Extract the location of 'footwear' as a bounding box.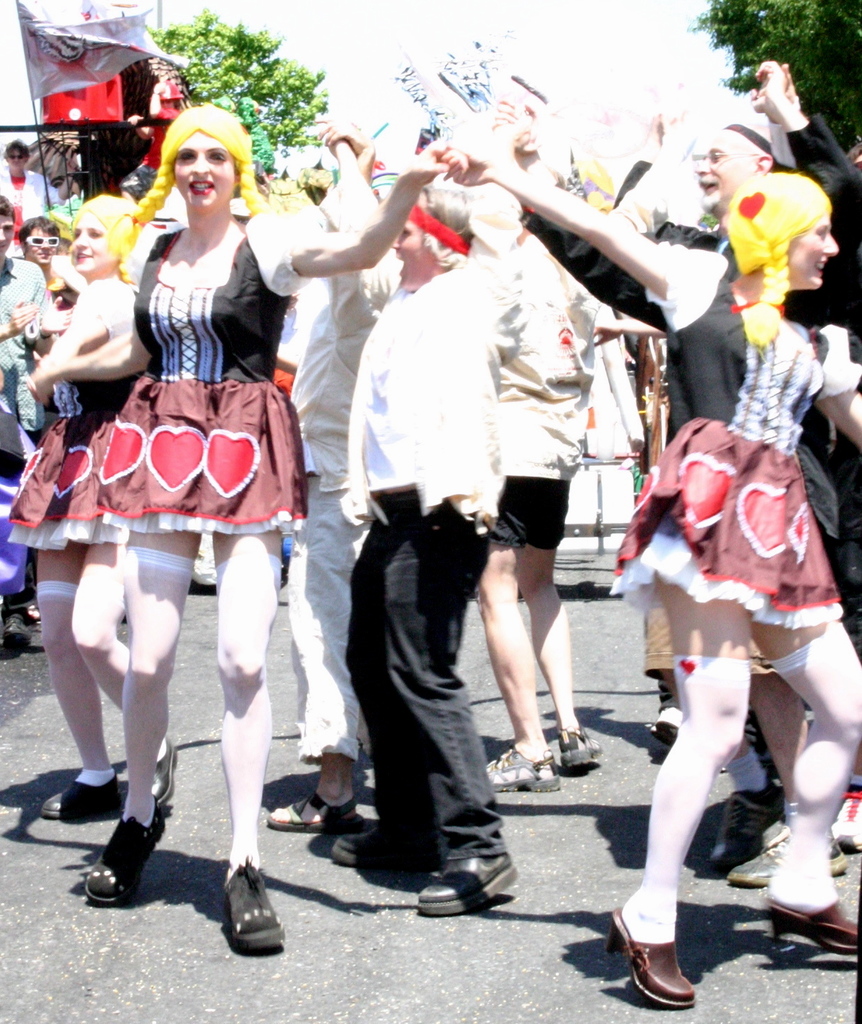
crop(708, 793, 780, 869).
